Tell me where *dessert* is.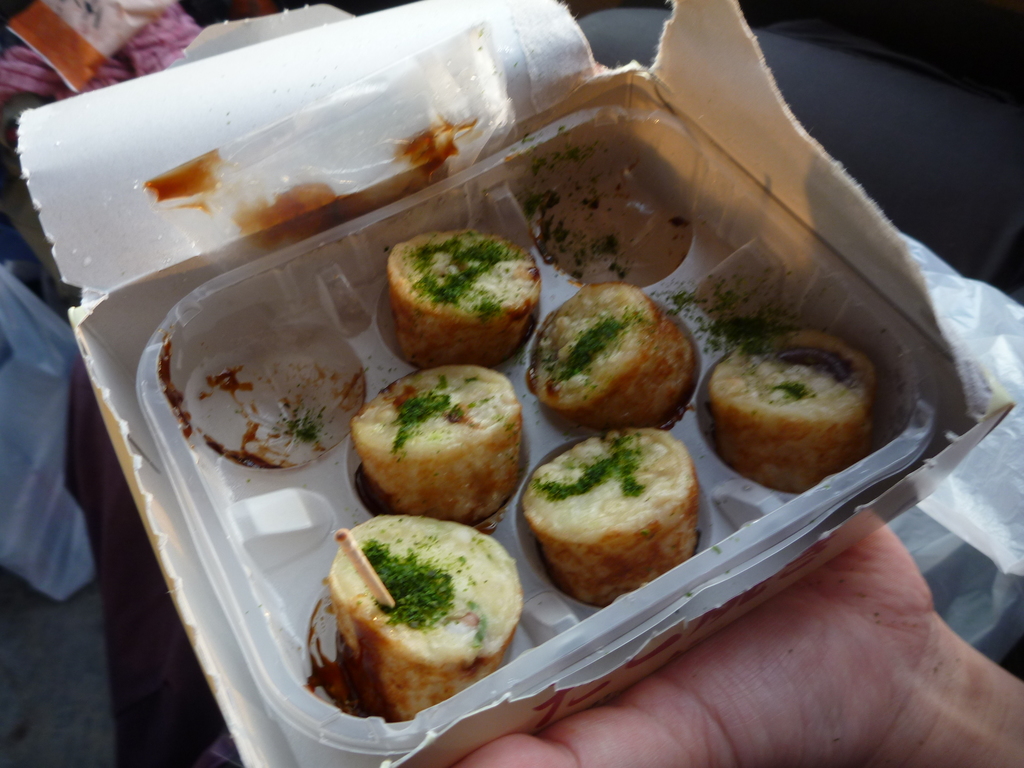
*dessert* is at detection(303, 516, 532, 739).
